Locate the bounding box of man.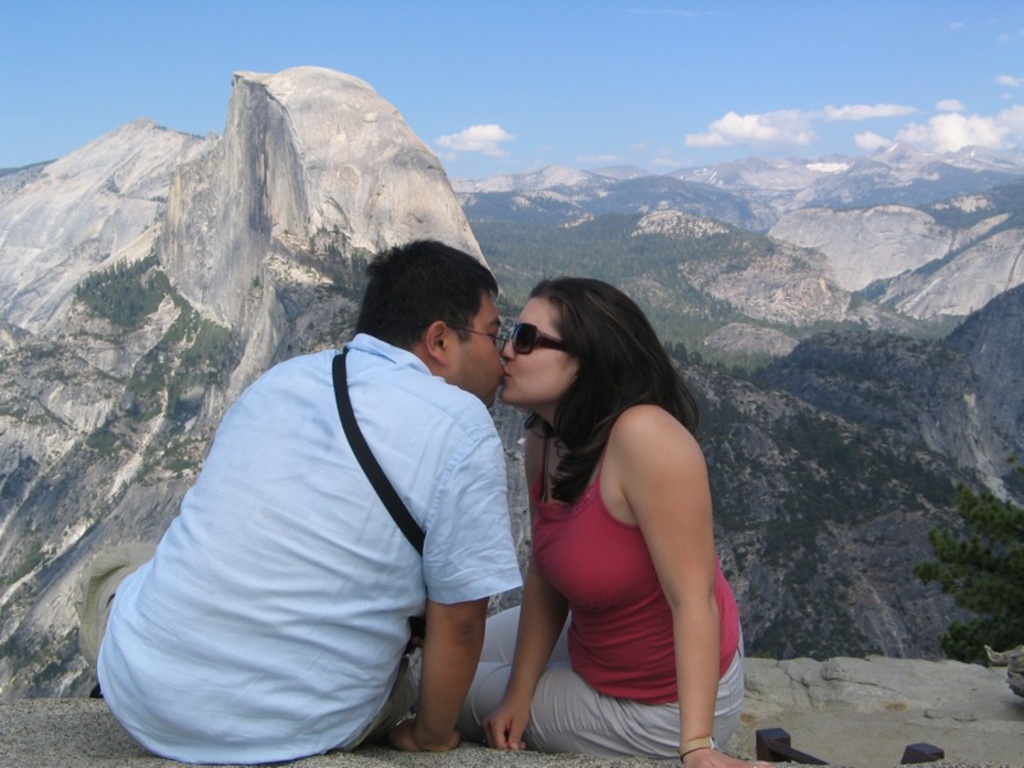
Bounding box: <bbox>101, 230, 547, 758</bbox>.
